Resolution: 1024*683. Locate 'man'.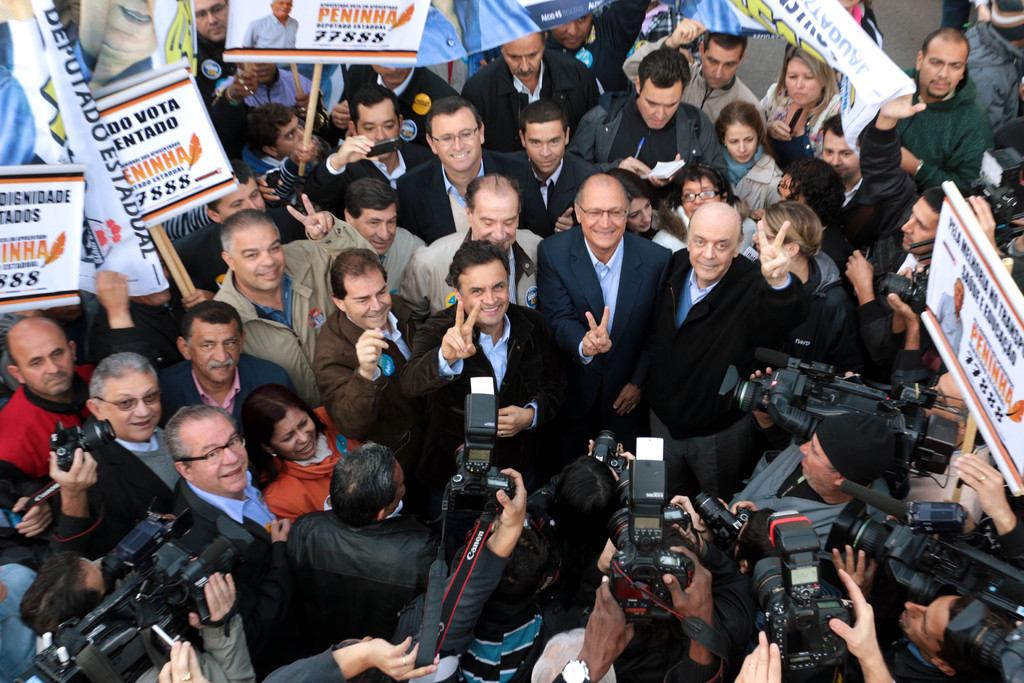
rect(157, 170, 287, 240).
